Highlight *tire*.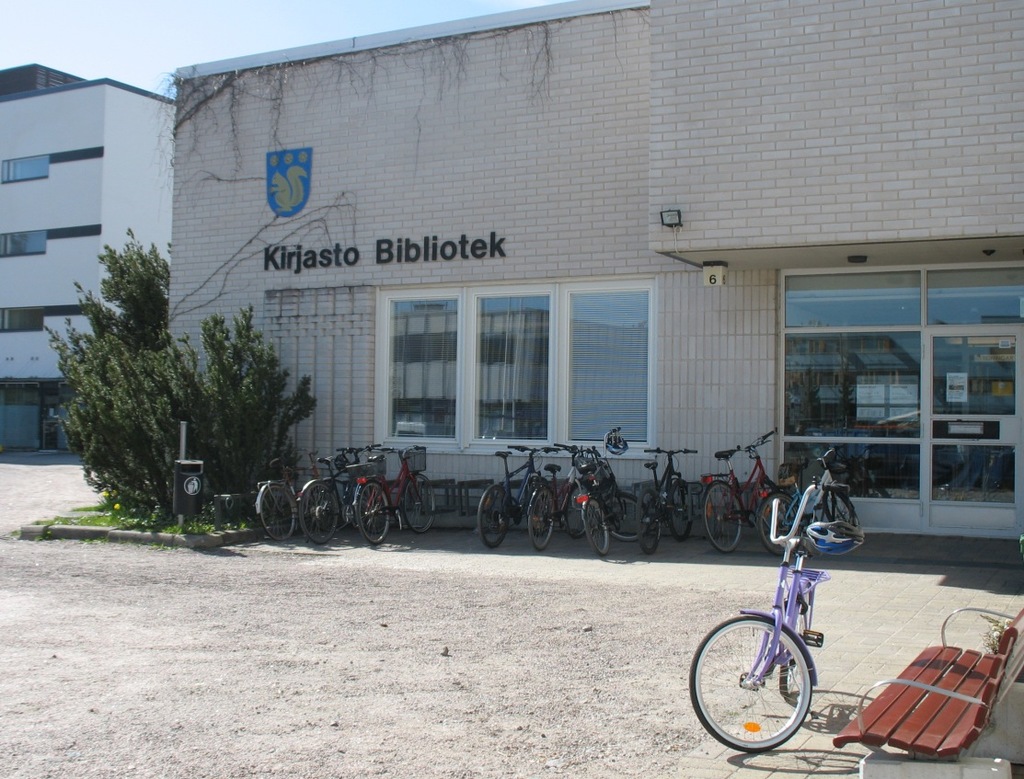
Highlighted region: 530,495,552,533.
